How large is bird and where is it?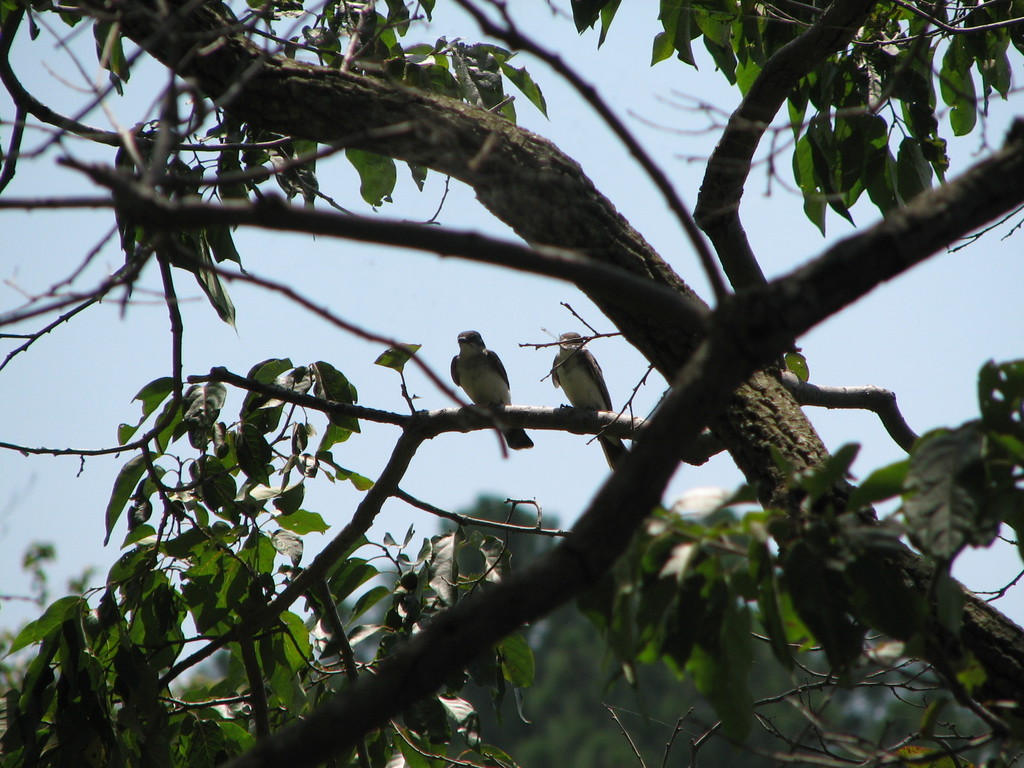
Bounding box: <bbox>538, 326, 644, 473</bbox>.
